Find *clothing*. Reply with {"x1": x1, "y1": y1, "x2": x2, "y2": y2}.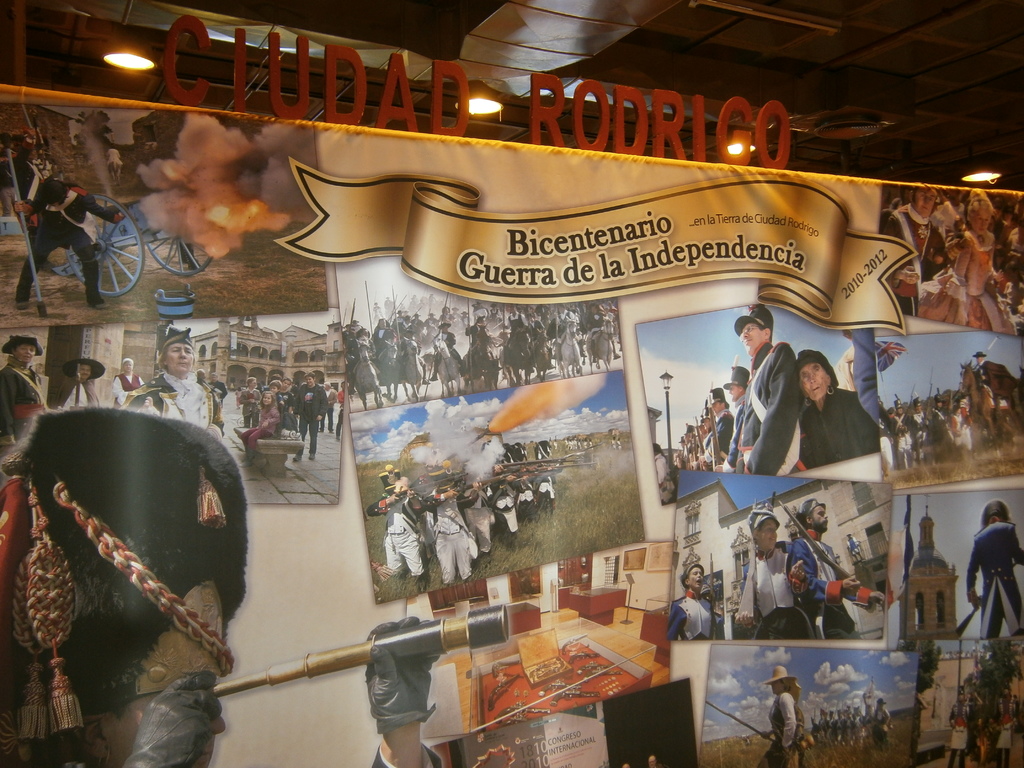
{"x1": 276, "y1": 389, "x2": 291, "y2": 429}.
